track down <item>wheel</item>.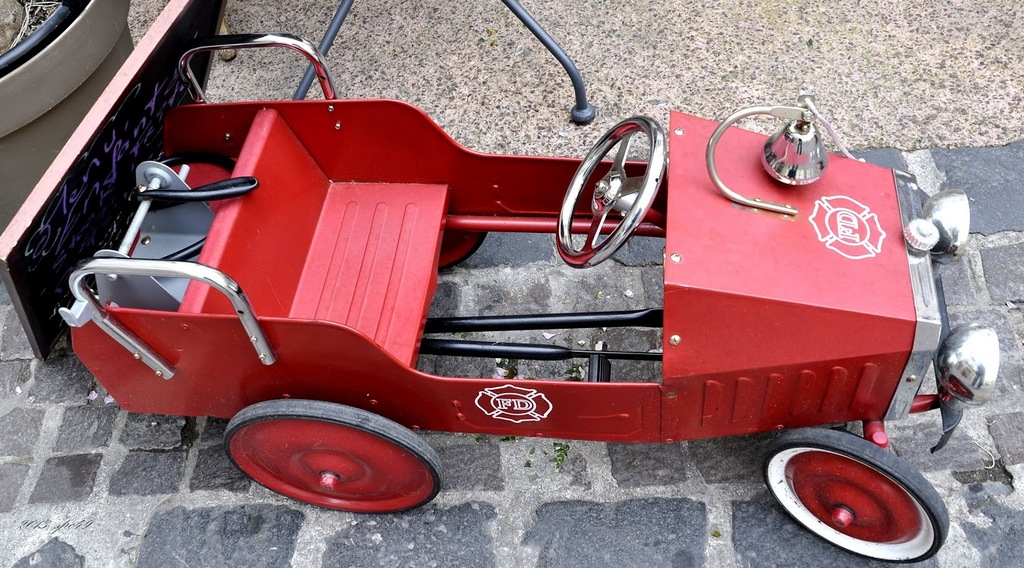
Tracked to pyautogui.locateOnScreen(554, 115, 669, 269).
